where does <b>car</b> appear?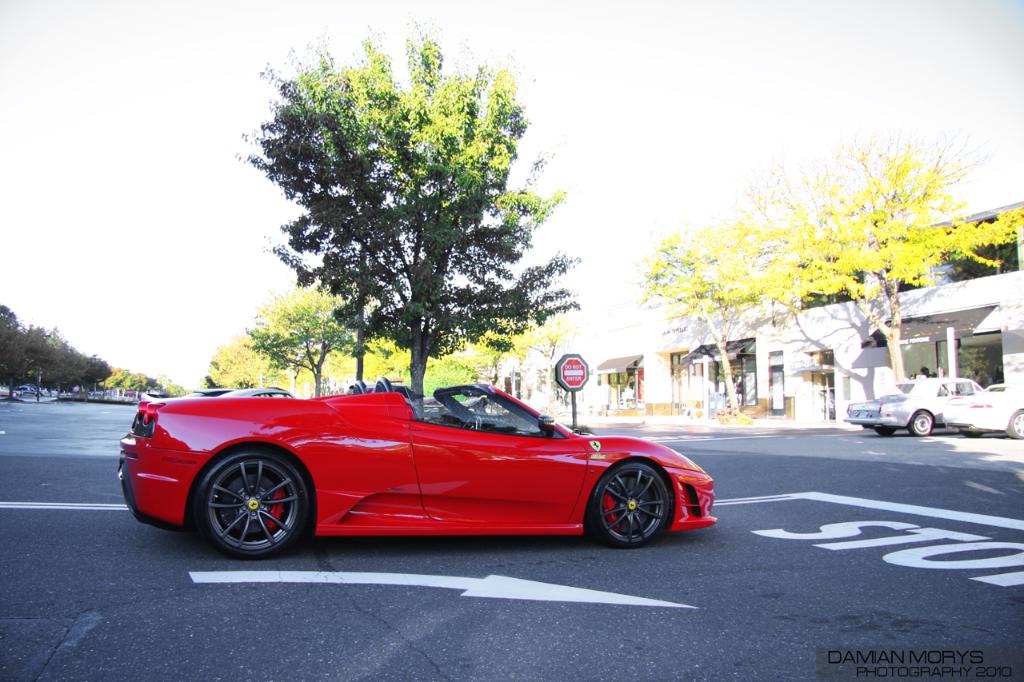
Appears at 117/372/716/556.
